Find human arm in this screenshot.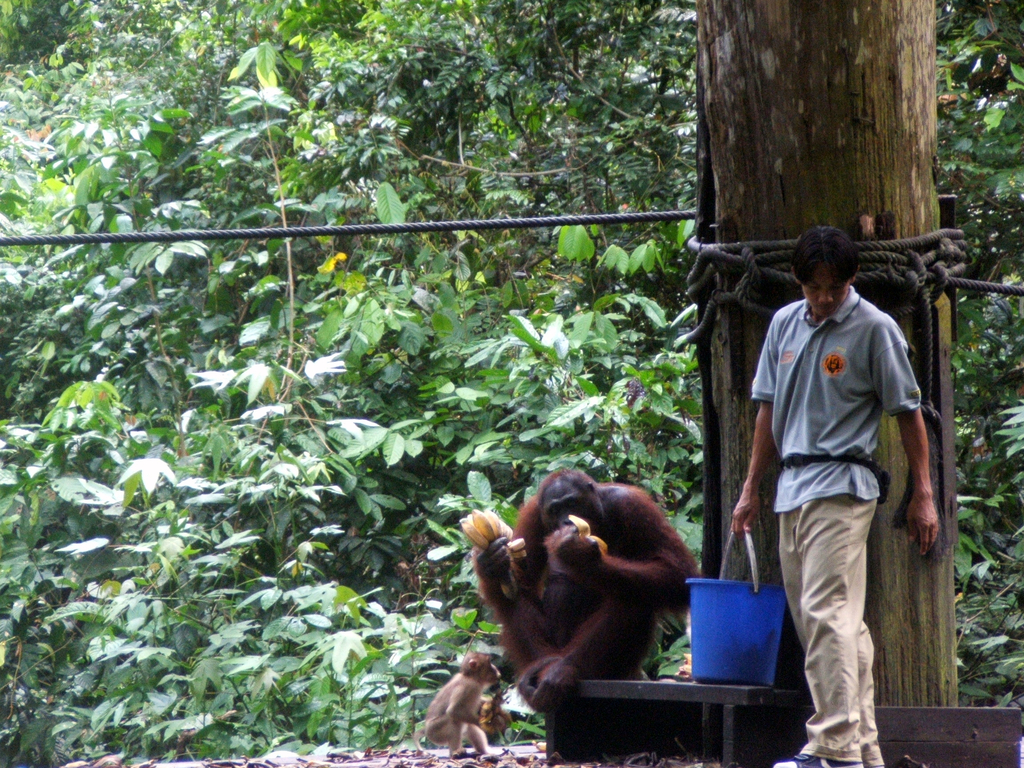
The bounding box for human arm is (x1=892, y1=378, x2=948, y2=559).
